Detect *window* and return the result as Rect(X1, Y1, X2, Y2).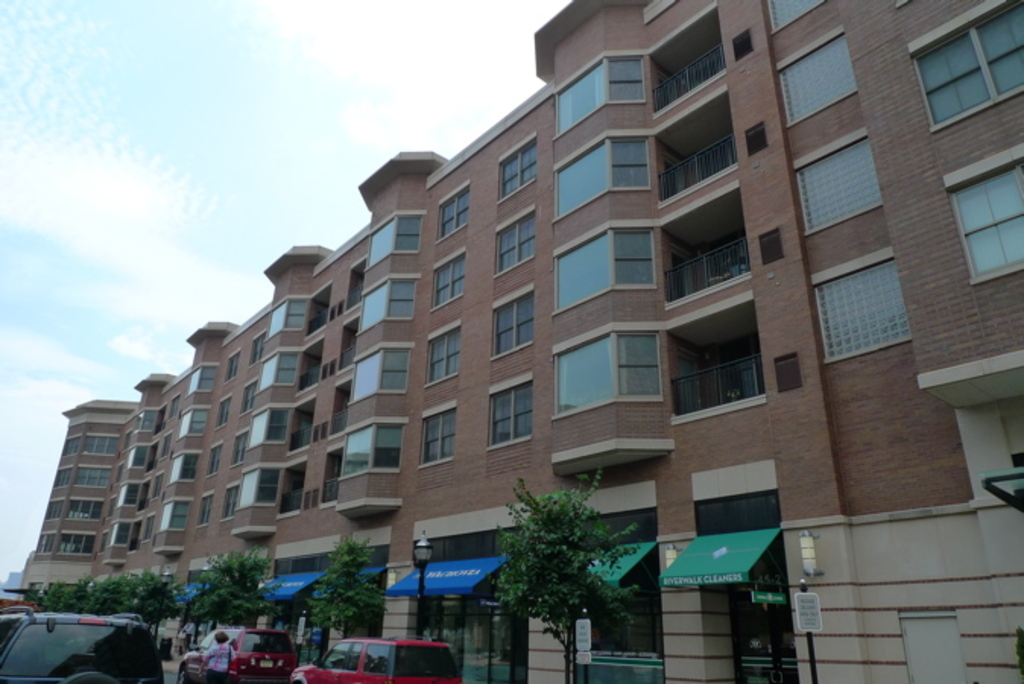
Rect(488, 374, 533, 450).
